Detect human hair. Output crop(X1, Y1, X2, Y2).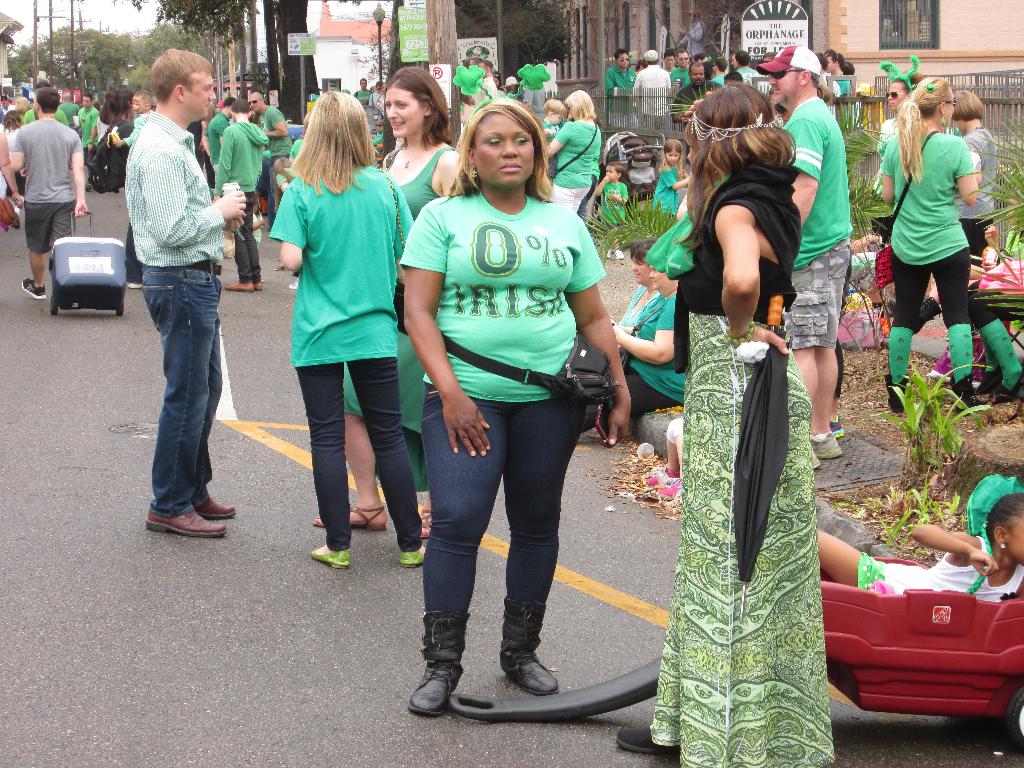
crop(713, 57, 728, 72).
